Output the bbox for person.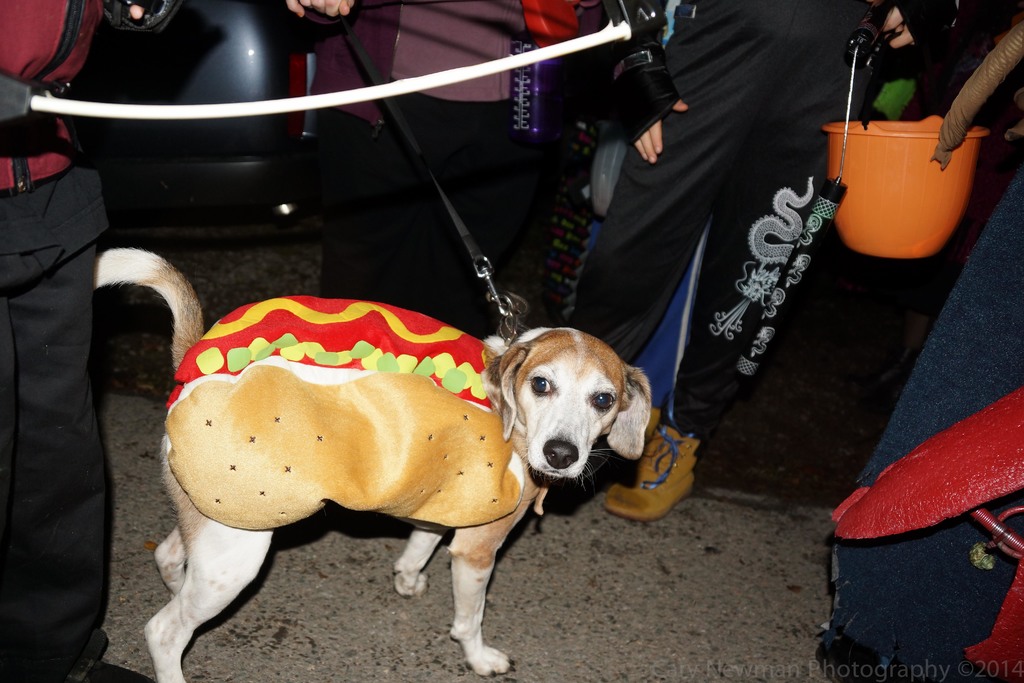
(252,0,561,378).
